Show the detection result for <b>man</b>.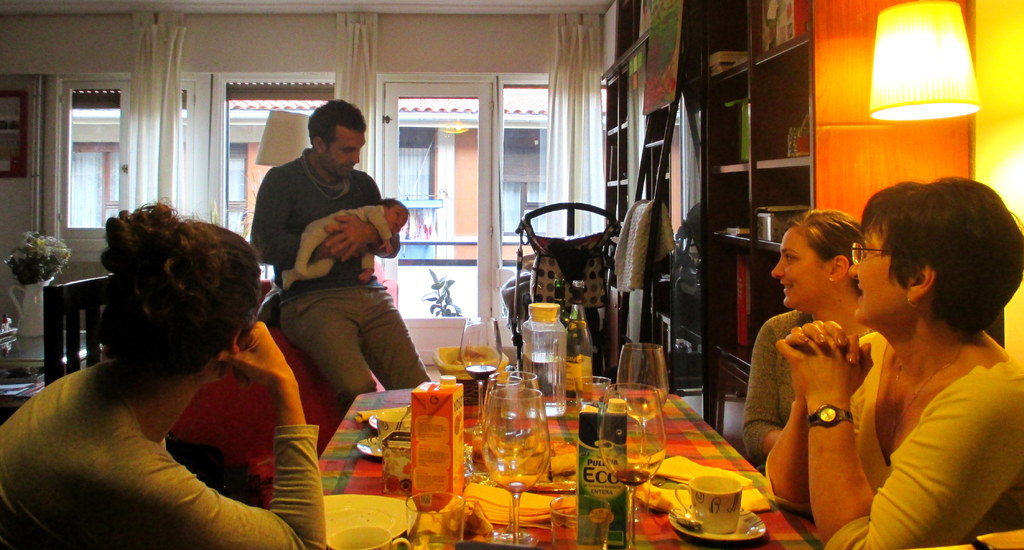
rect(250, 99, 432, 422).
